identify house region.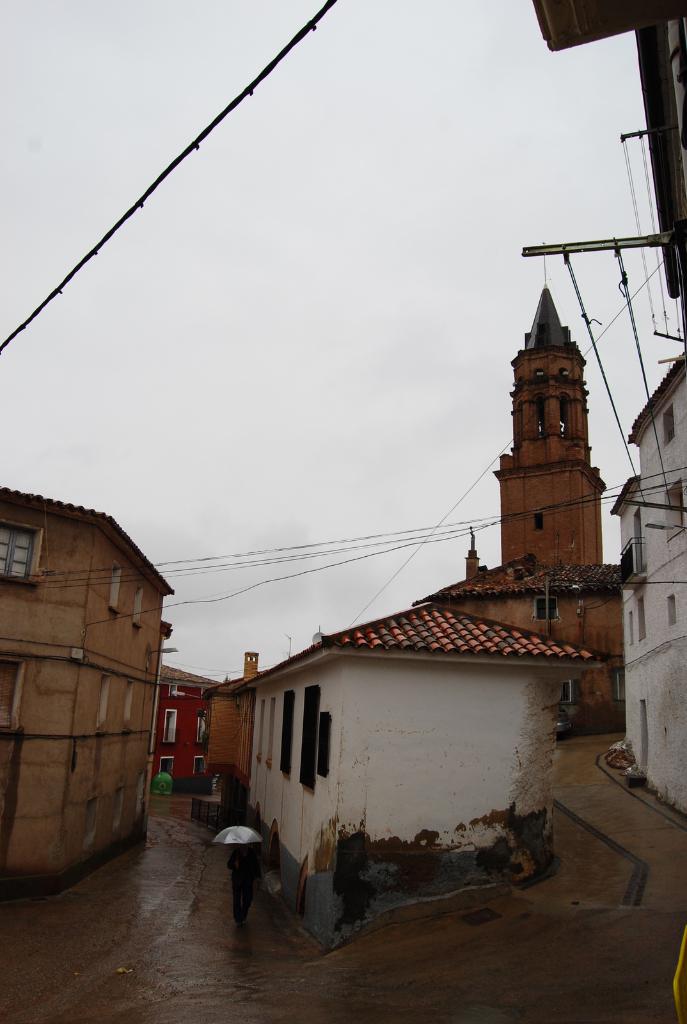
Region: 0 486 177 902.
